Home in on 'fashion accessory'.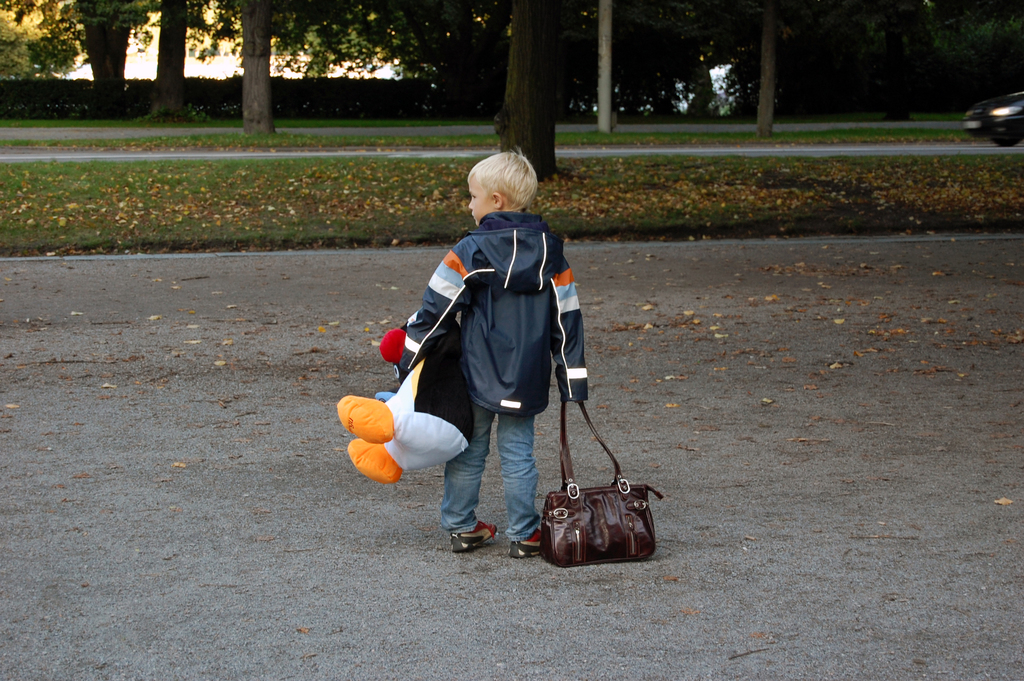
Homed in at <bbox>451, 521, 499, 555</bbox>.
